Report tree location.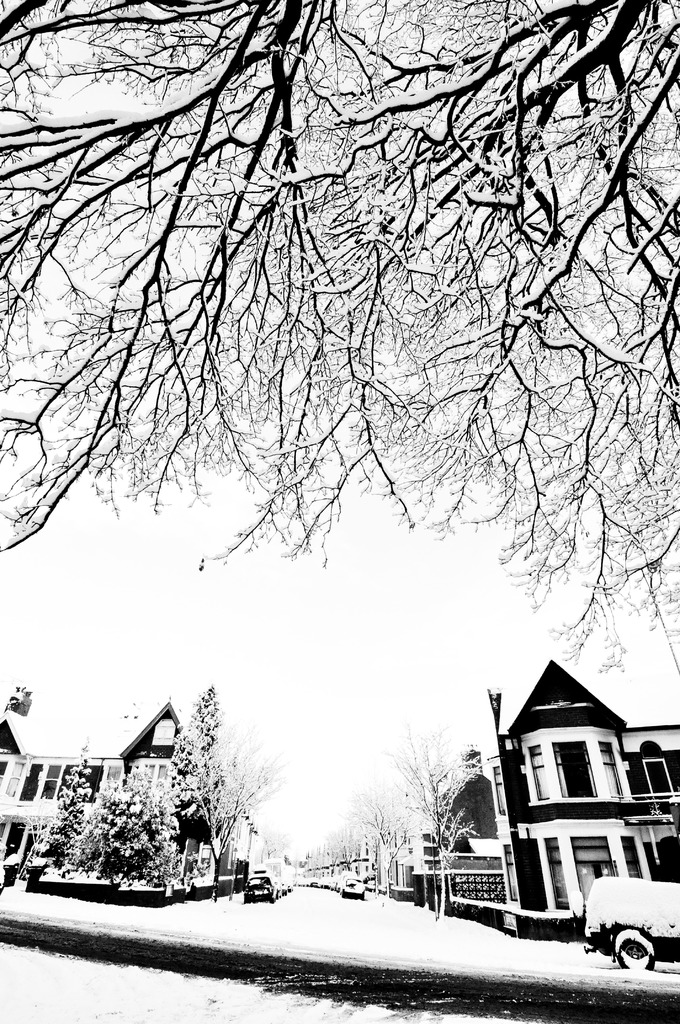
Report: locate(35, 762, 105, 867).
